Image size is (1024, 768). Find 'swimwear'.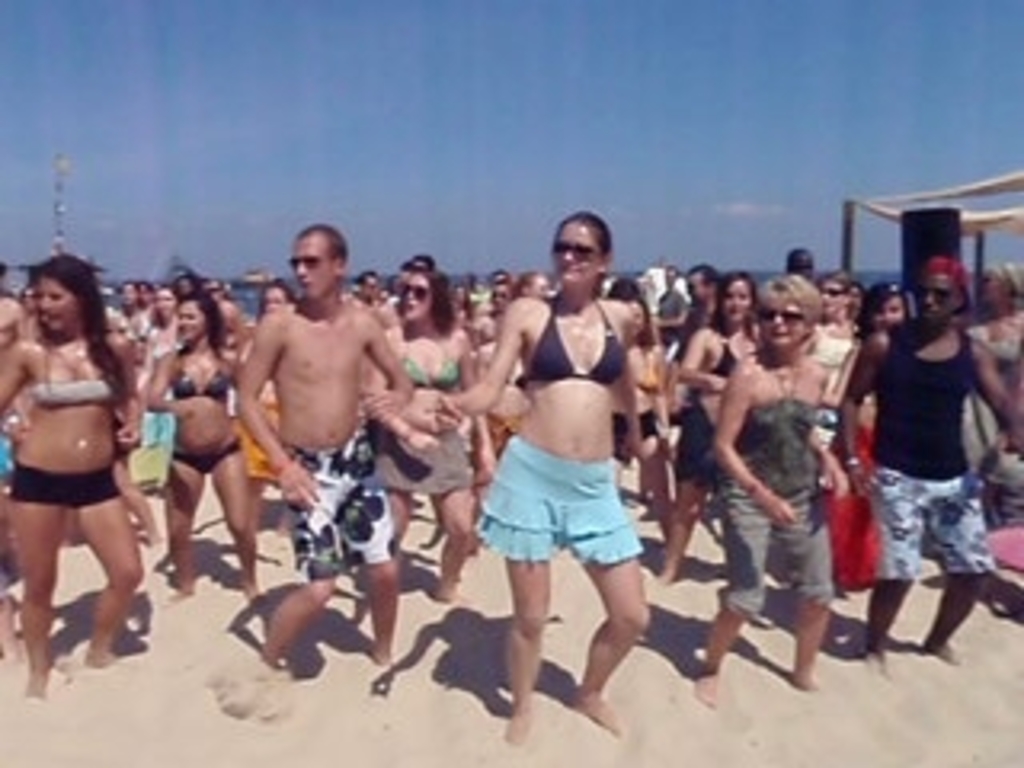
(x1=285, y1=422, x2=400, y2=579).
